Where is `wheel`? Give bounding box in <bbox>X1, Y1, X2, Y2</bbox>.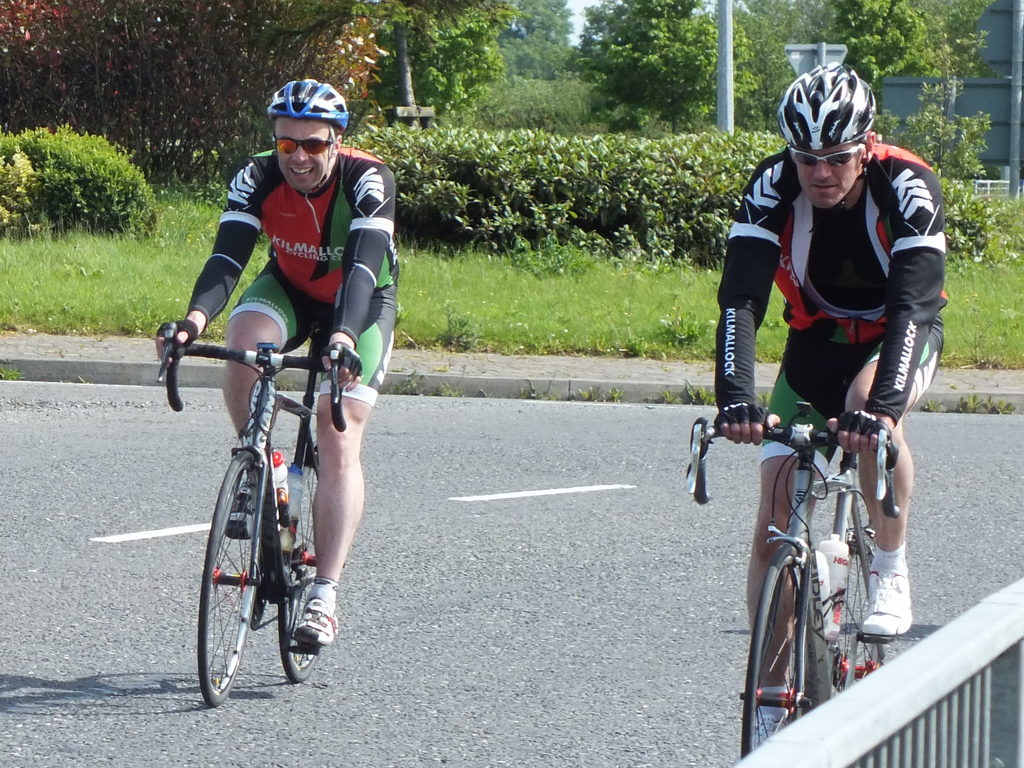
<bbox>732, 542, 816, 765</bbox>.
